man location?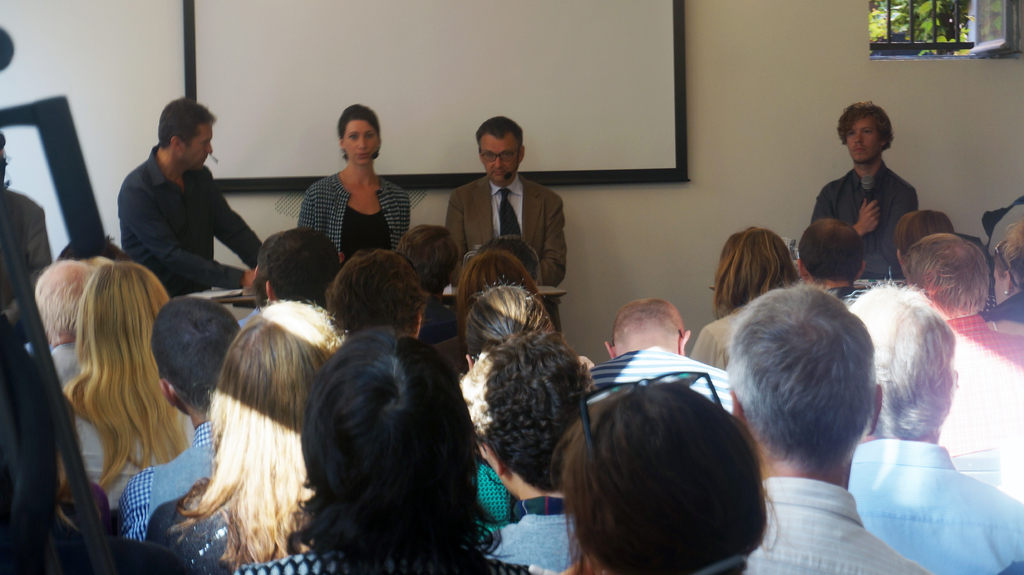
446:113:565:334
